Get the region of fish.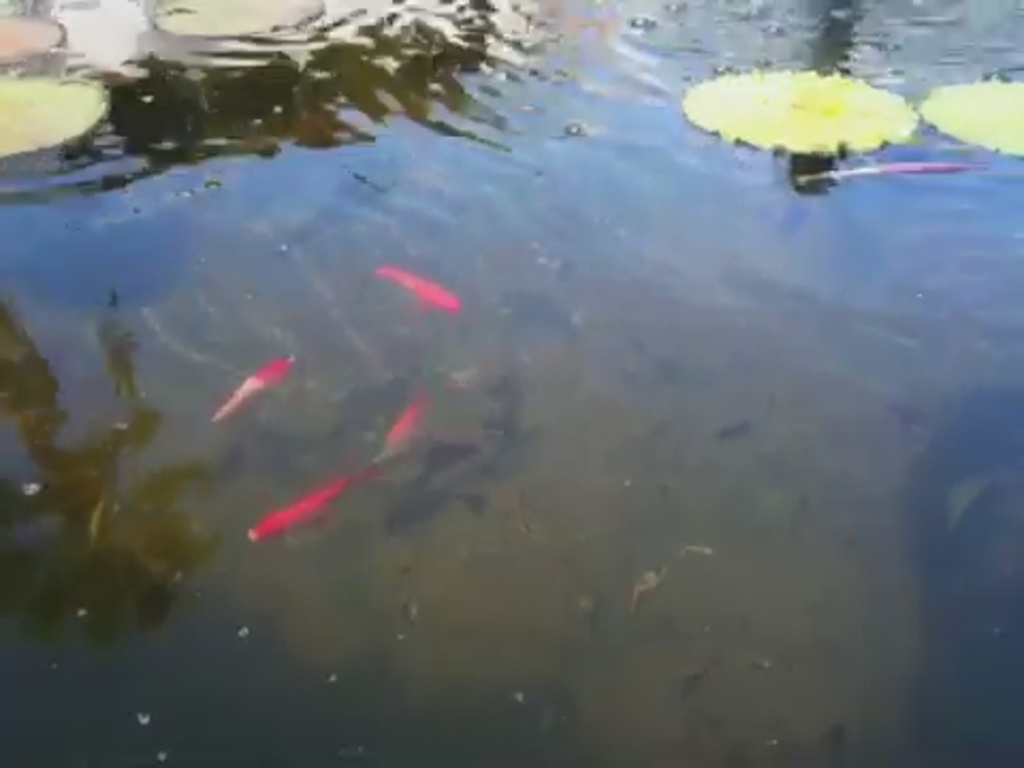
x1=367, y1=260, x2=469, y2=316.
